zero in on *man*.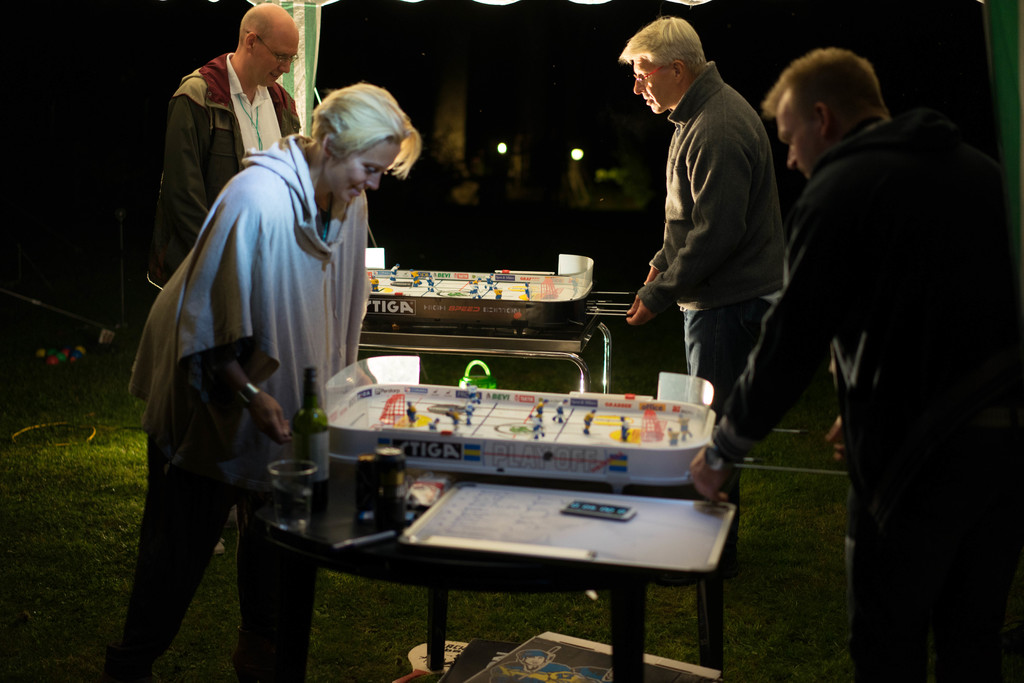
Zeroed in: [left=733, top=19, right=1000, bottom=666].
